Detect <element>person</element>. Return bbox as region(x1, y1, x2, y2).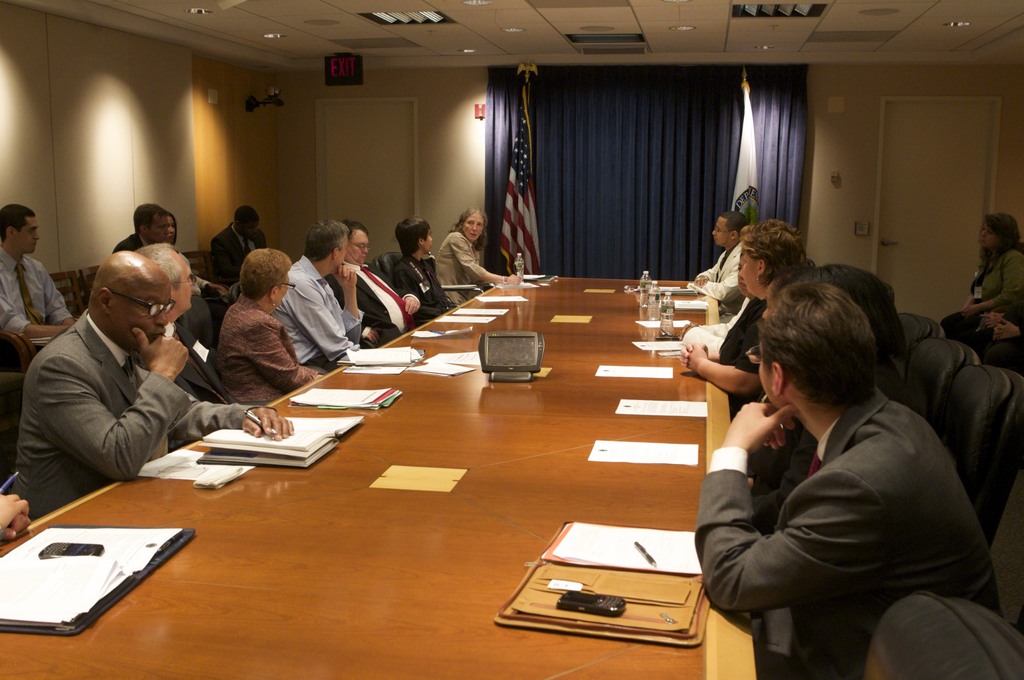
region(206, 248, 323, 404).
